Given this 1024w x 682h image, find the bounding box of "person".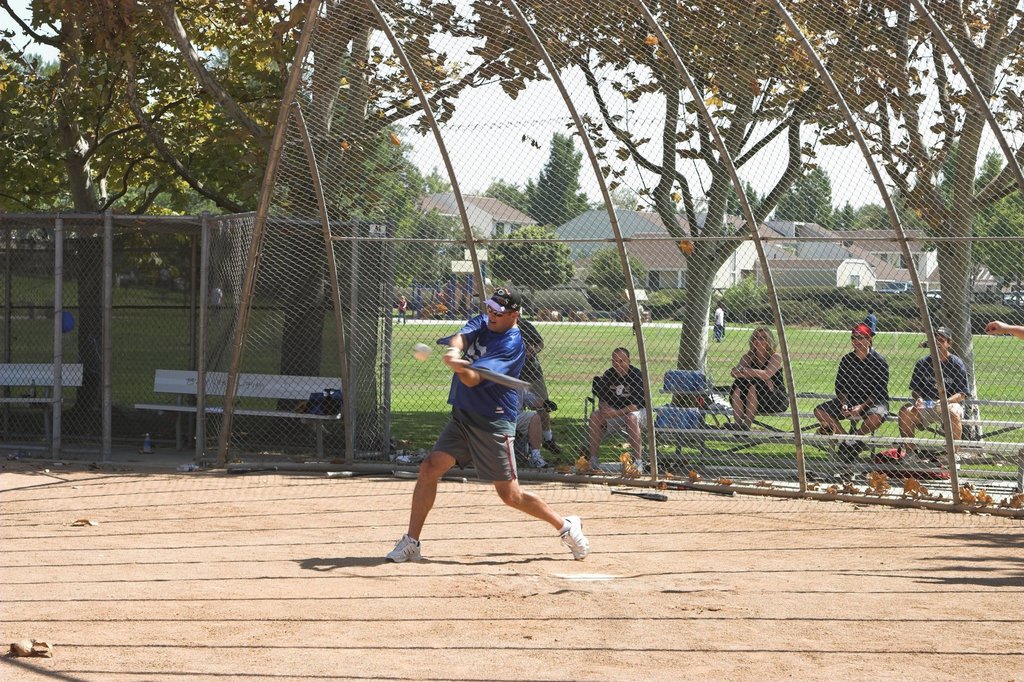
bbox=[407, 283, 570, 575].
